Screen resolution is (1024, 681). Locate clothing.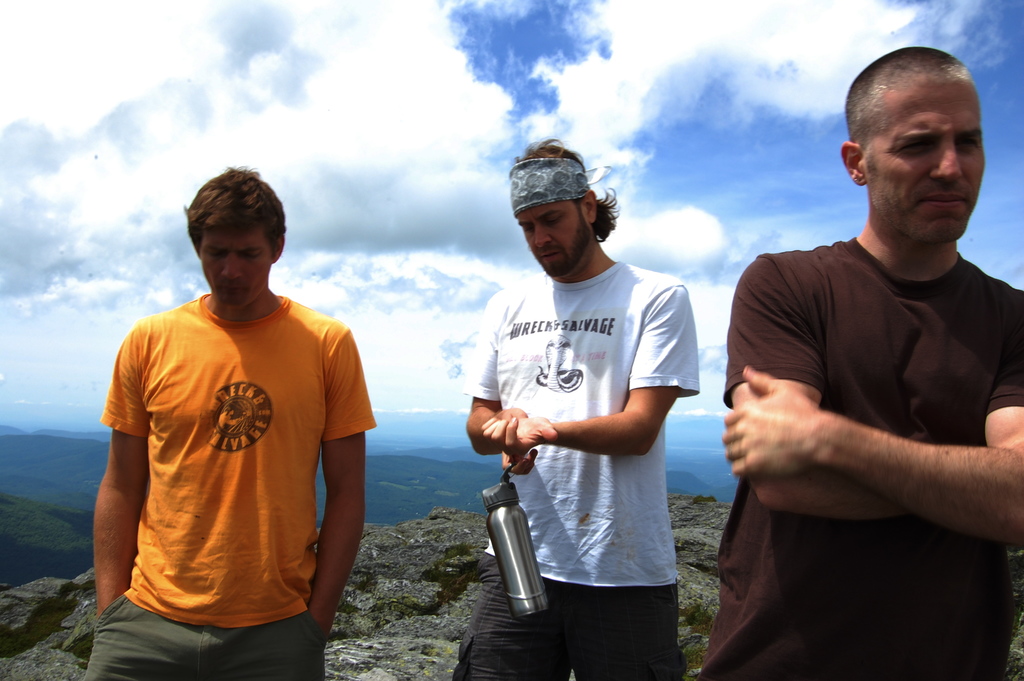
BBox(103, 267, 361, 645).
